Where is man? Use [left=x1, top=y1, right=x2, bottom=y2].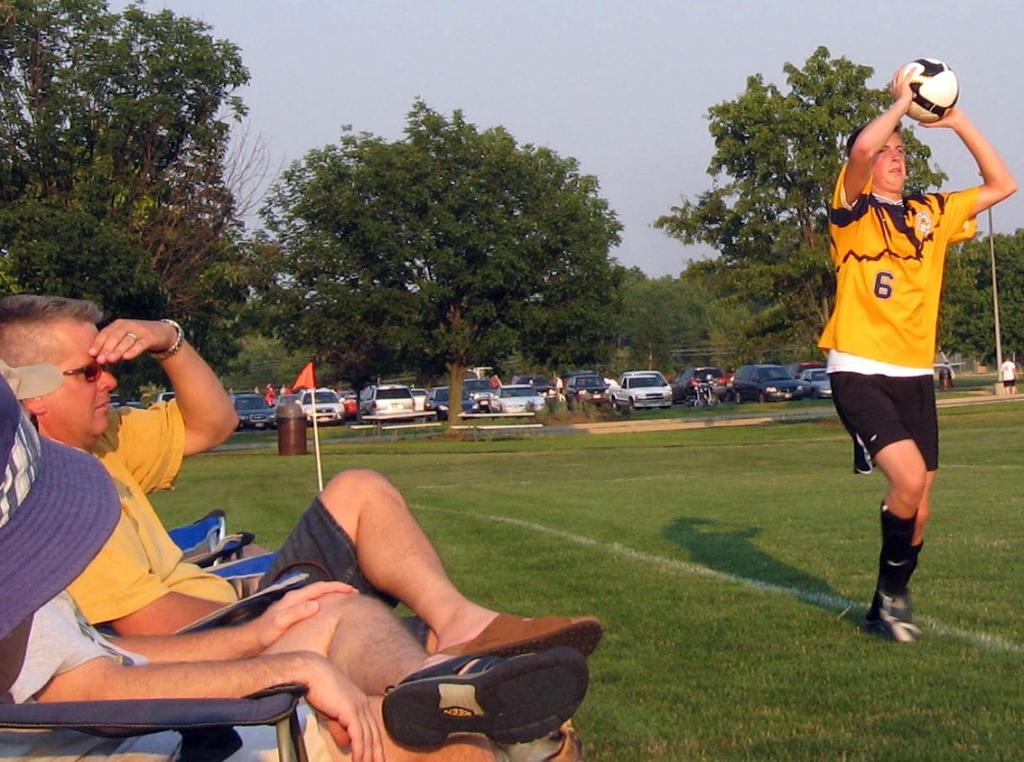
[left=0, top=293, right=612, bottom=761].
